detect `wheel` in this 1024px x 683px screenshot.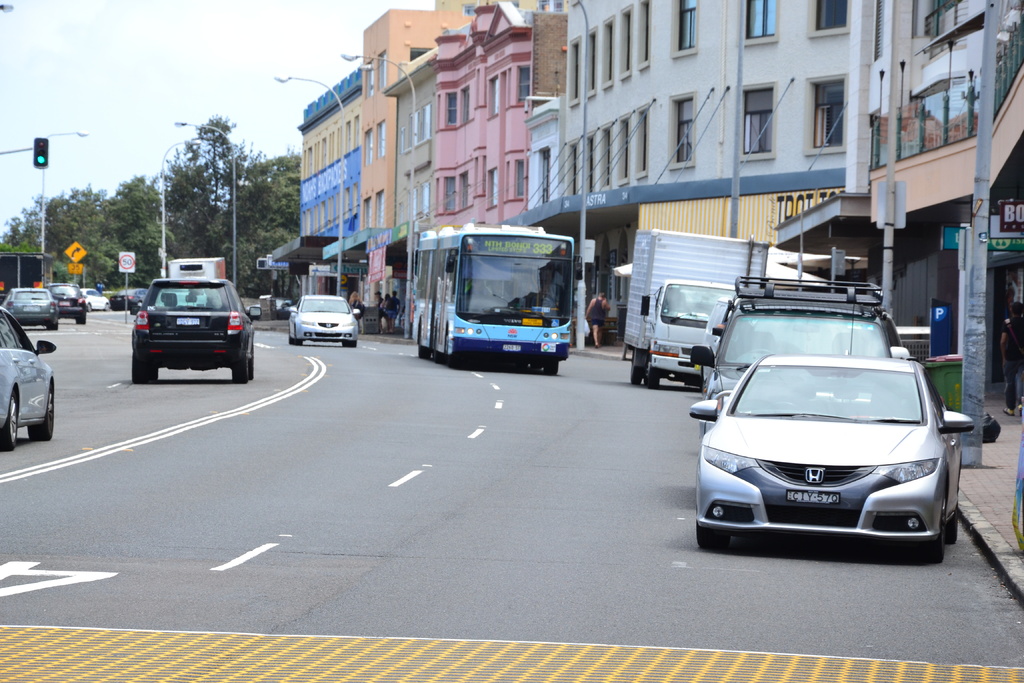
Detection: locate(644, 368, 660, 391).
